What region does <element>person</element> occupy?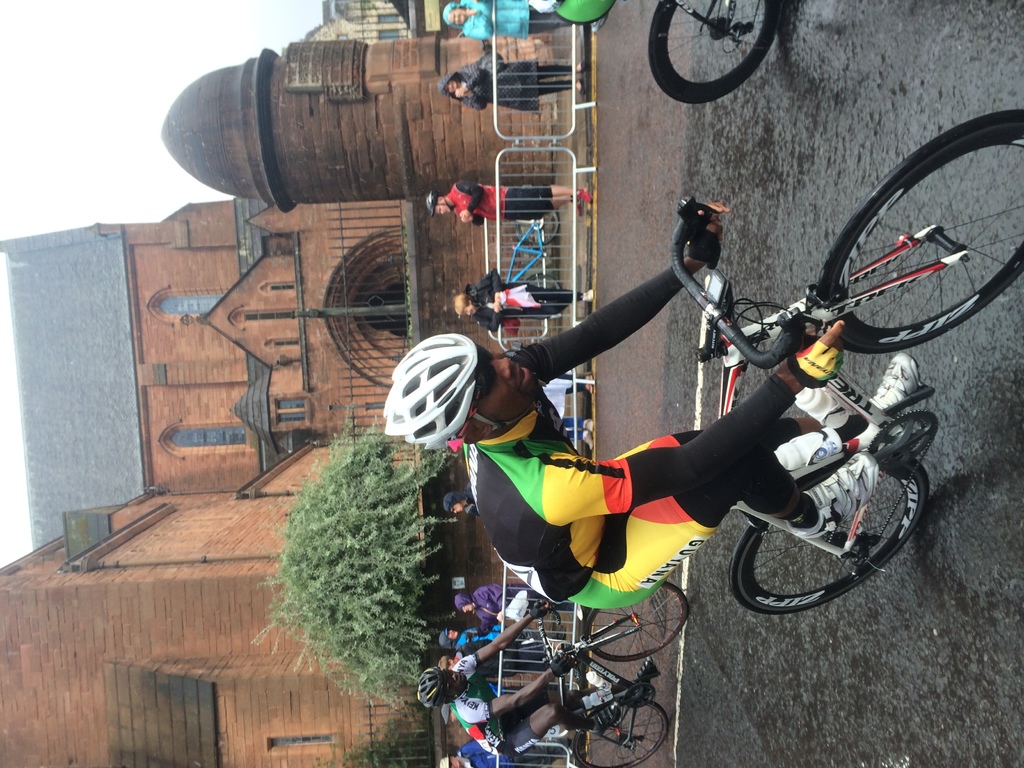
{"x1": 452, "y1": 586, "x2": 522, "y2": 642}.
